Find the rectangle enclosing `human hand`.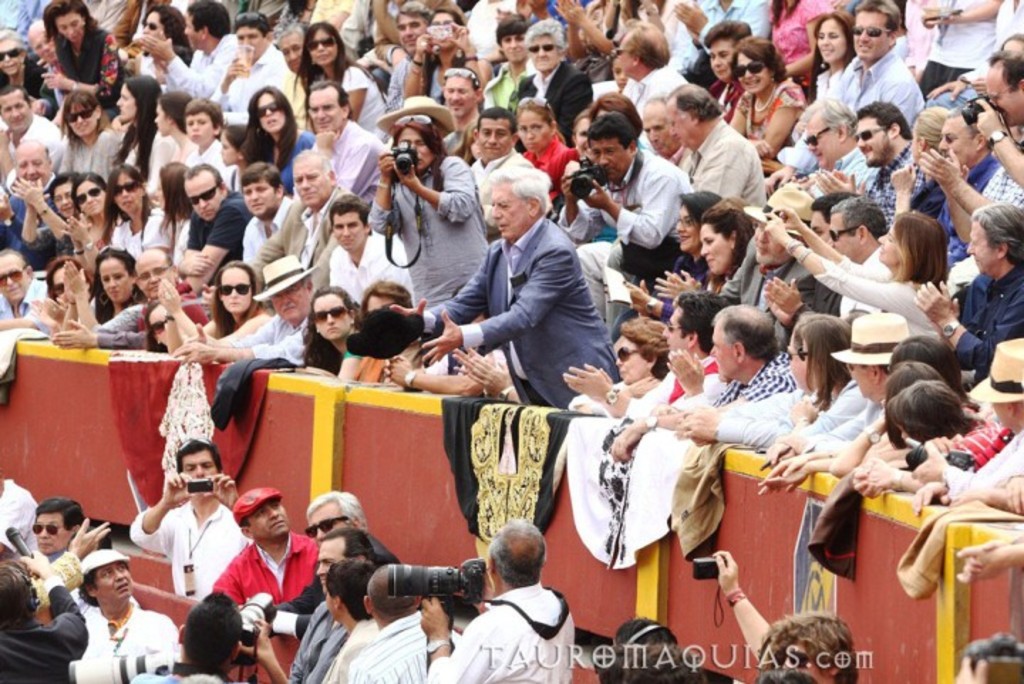
[448, 21, 474, 54].
